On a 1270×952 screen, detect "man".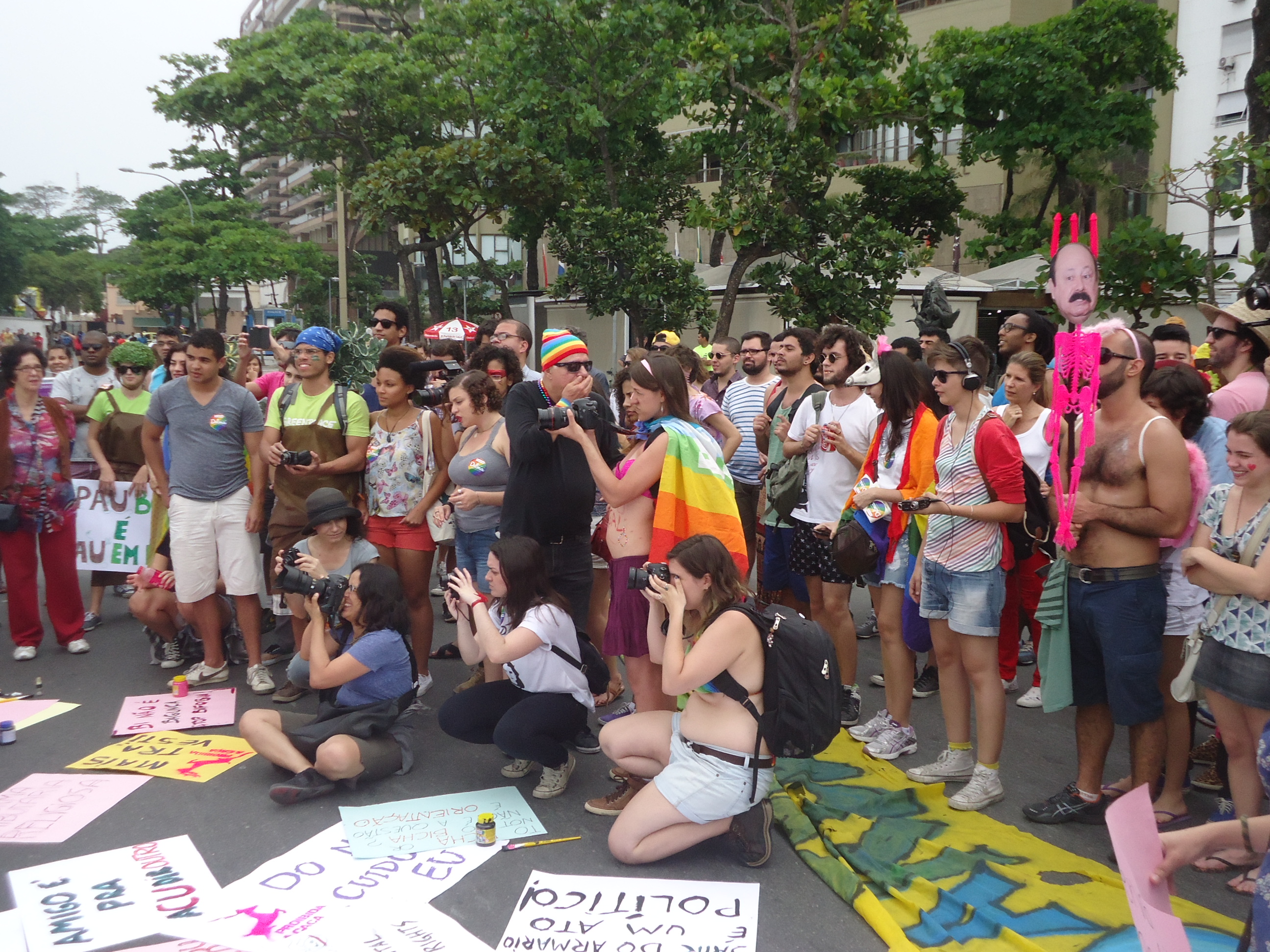
select_region(448, 160, 464, 178).
